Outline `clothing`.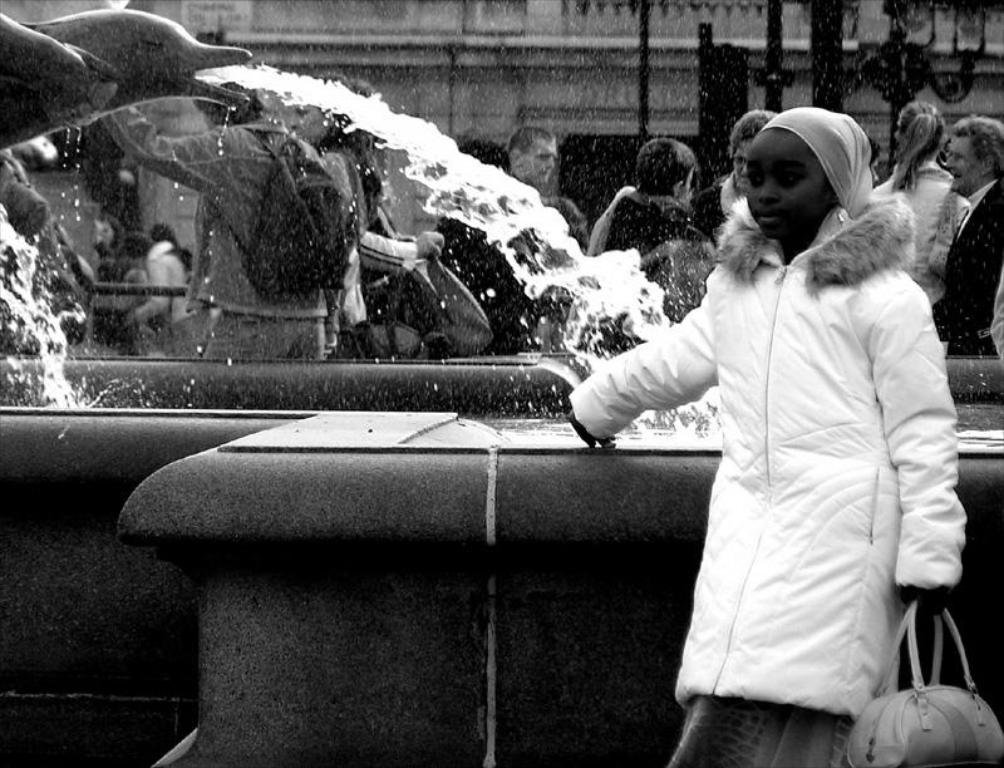
Outline: bbox(688, 173, 747, 242).
